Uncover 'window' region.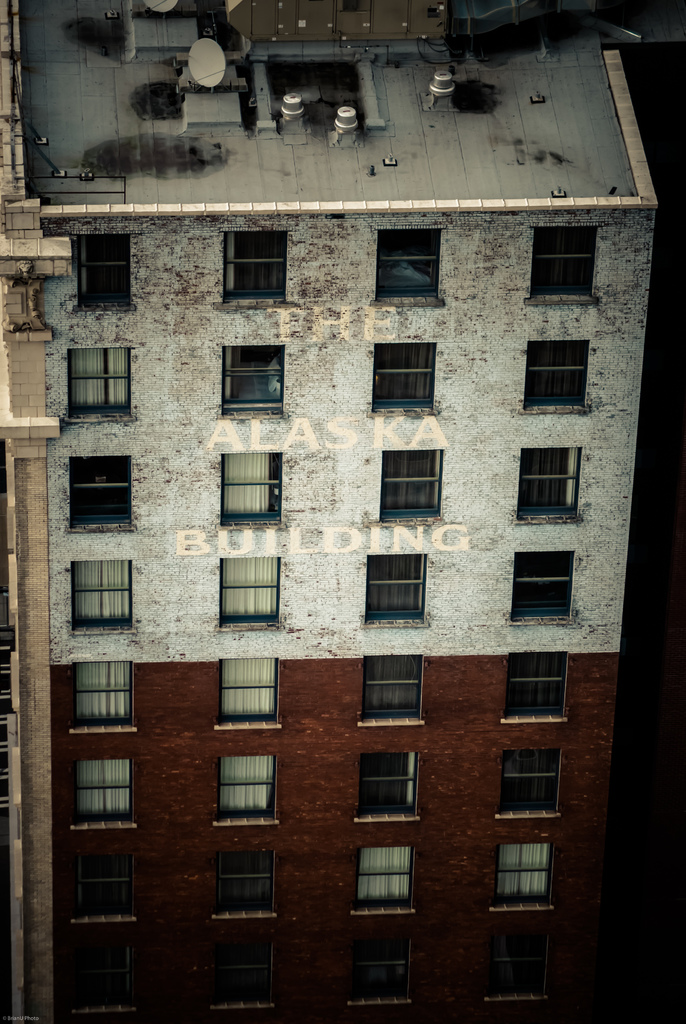
Uncovered: bbox=[218, 455, 290, 525].
